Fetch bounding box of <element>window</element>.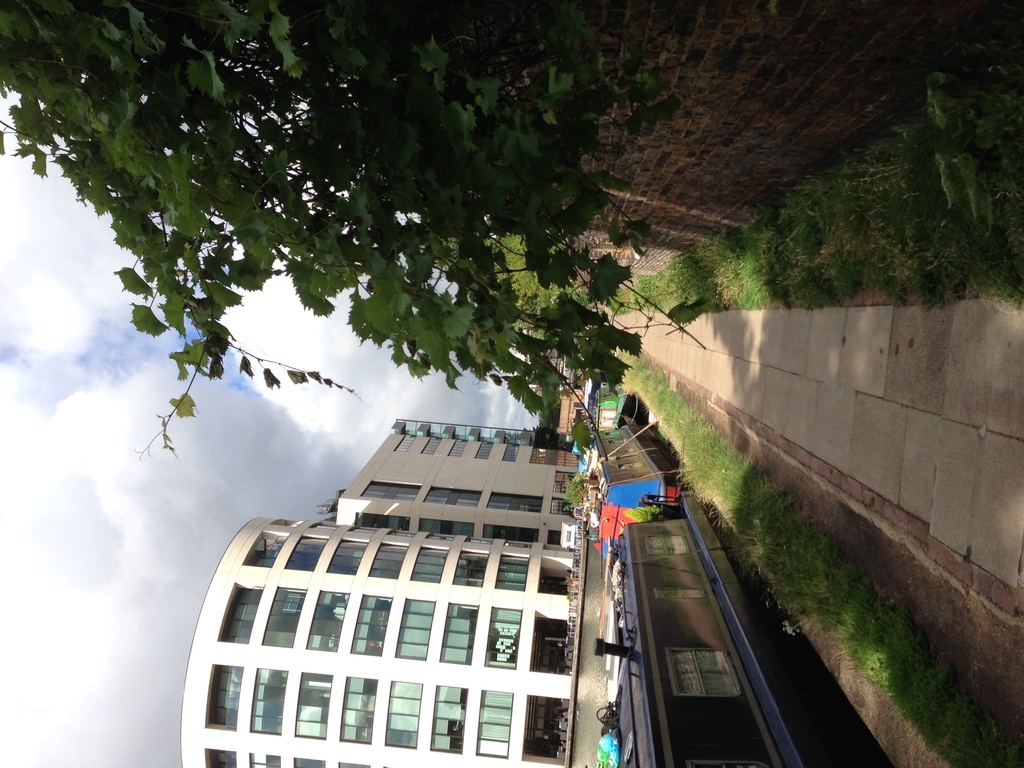
Bbox: left=385, top=680, right=422, bottom=745.
